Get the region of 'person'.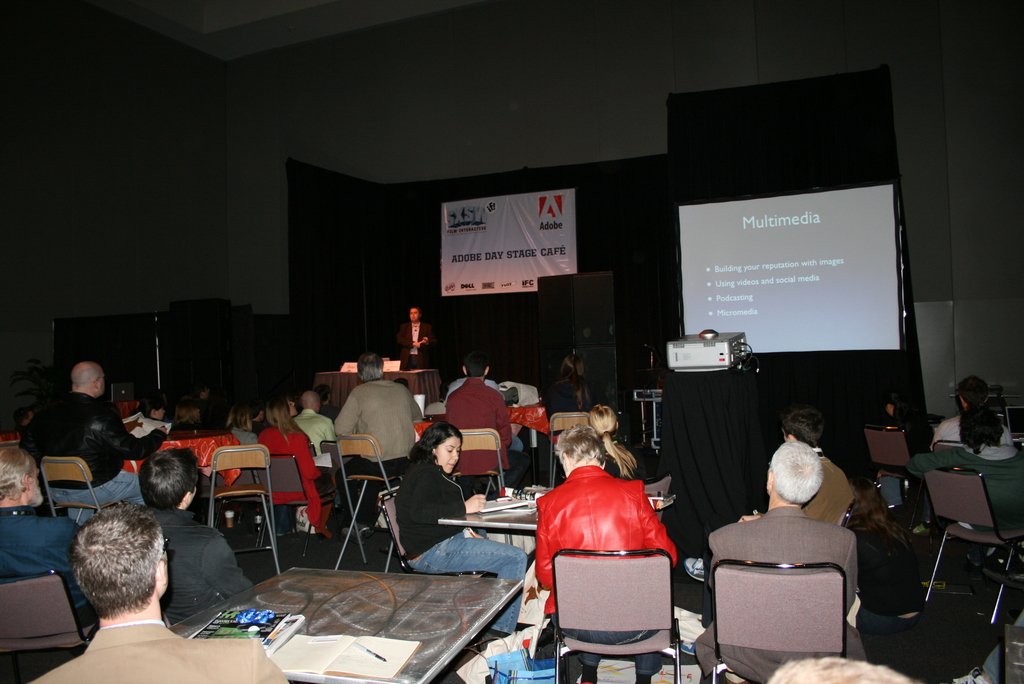
BBox(24, 506, 296, 683).
